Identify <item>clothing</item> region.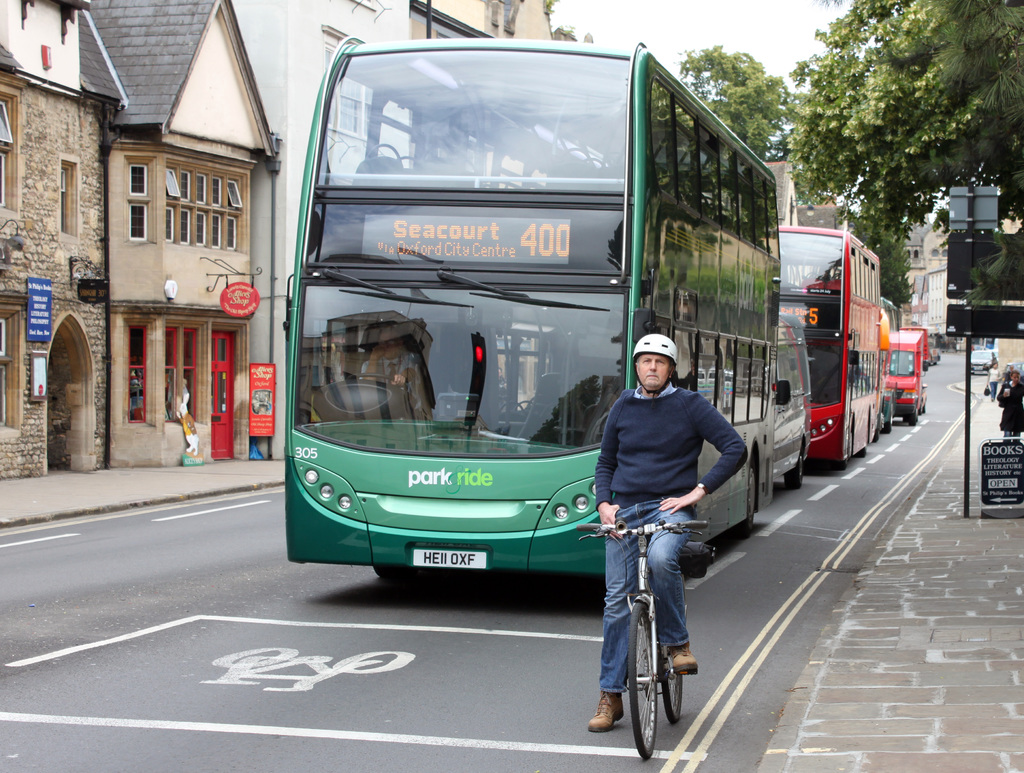
Region: {"x1": 1004, "y1": 369, "x2": 1008, "y2": 384}.
